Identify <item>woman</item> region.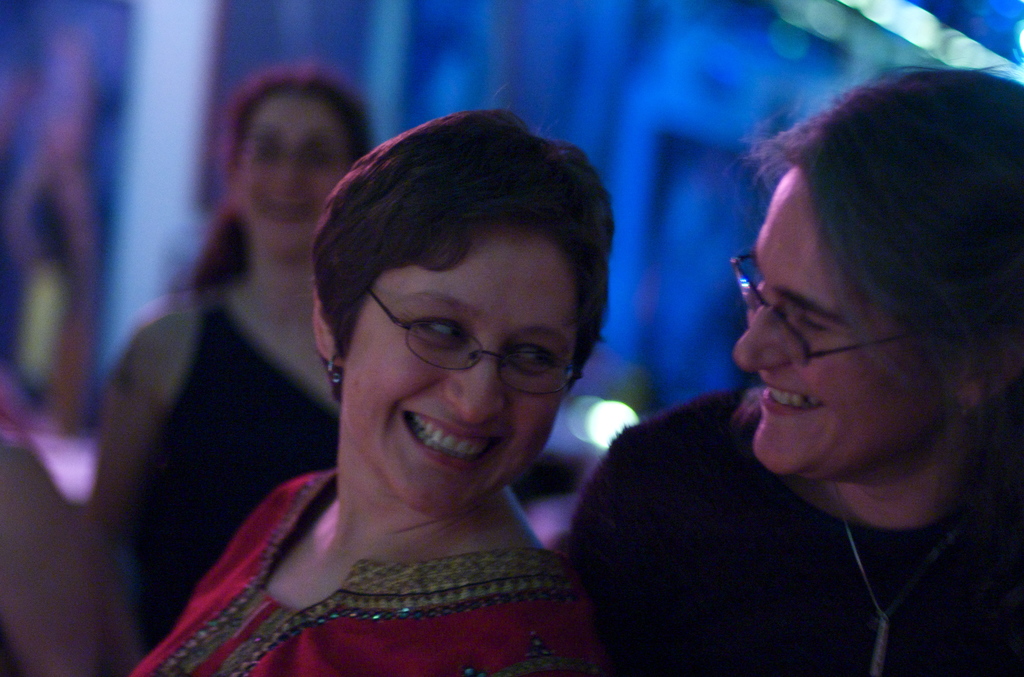
Region: [551,65,1023,676].
